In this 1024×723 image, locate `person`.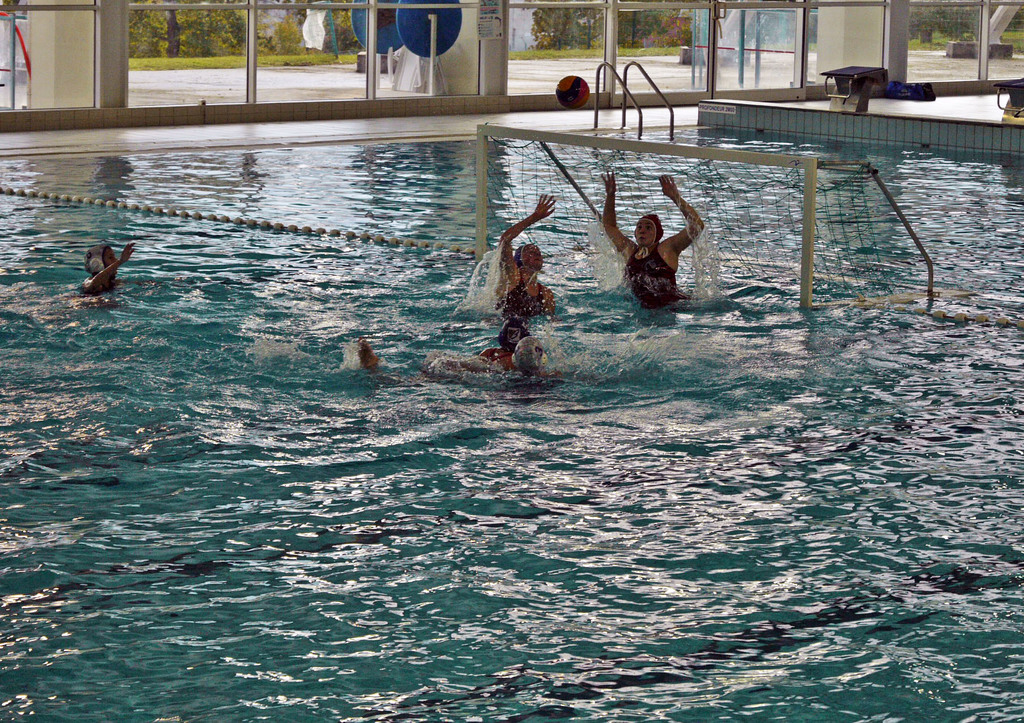
Bounding box: select_region(495, 195, 555, 321).
